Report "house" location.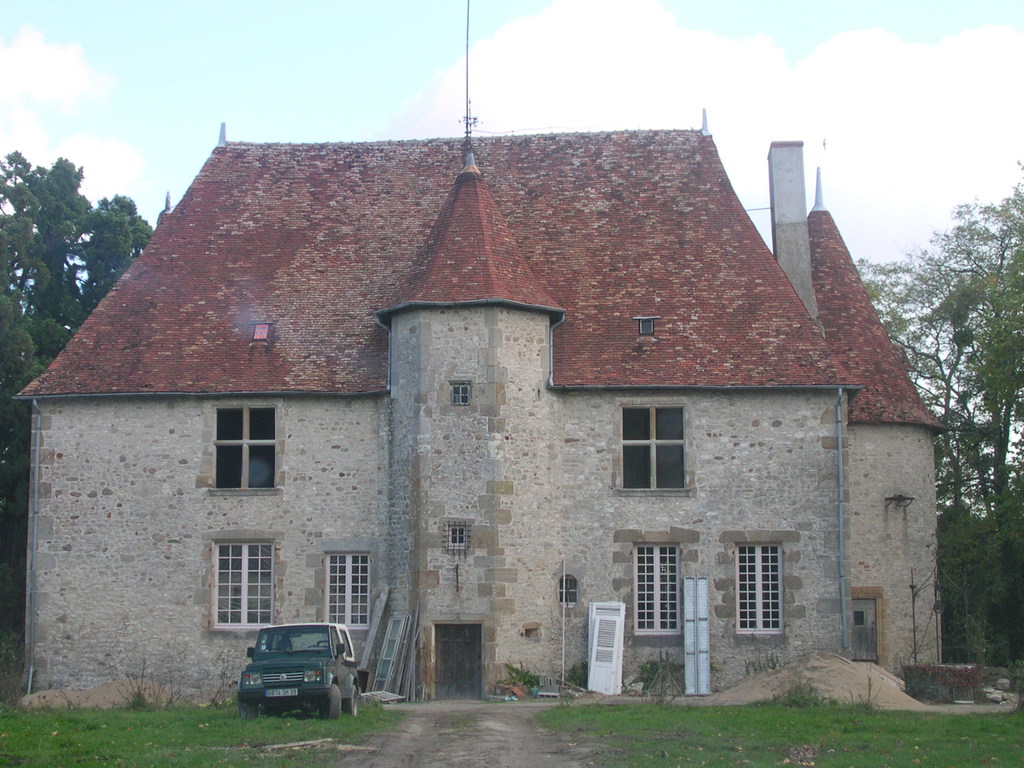
Report: (x1=12, y1=108, x2=950, y2=705).
